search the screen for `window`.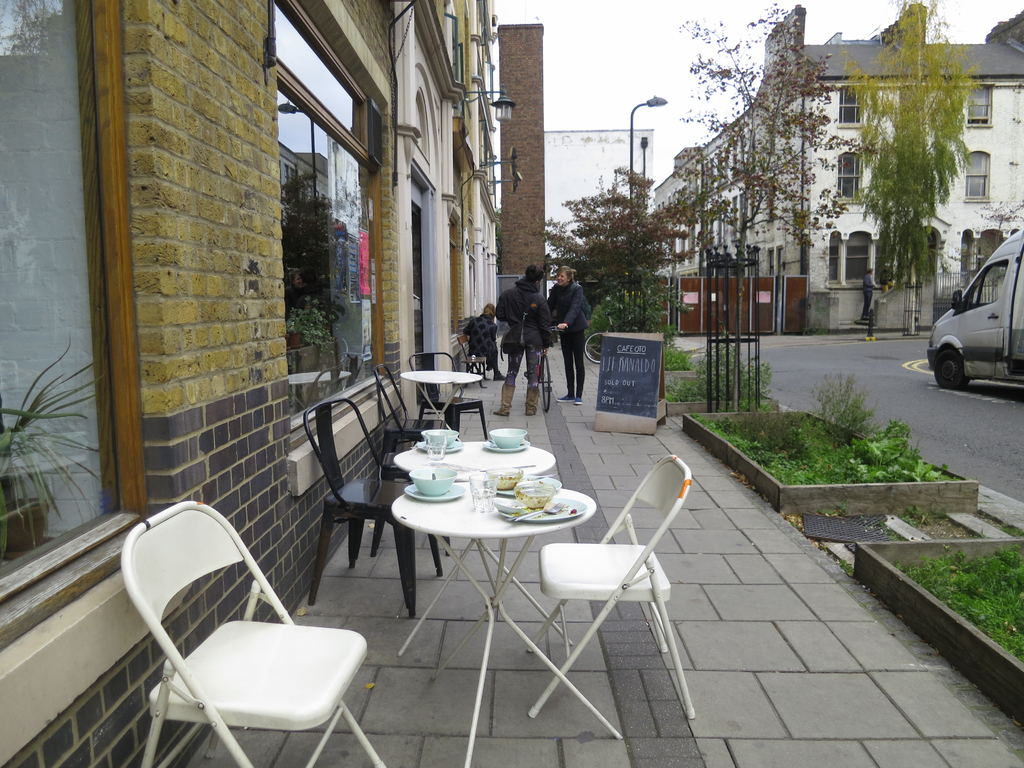
Found at pyautogui.locateOnScreen(0, 0, 140, 586).
